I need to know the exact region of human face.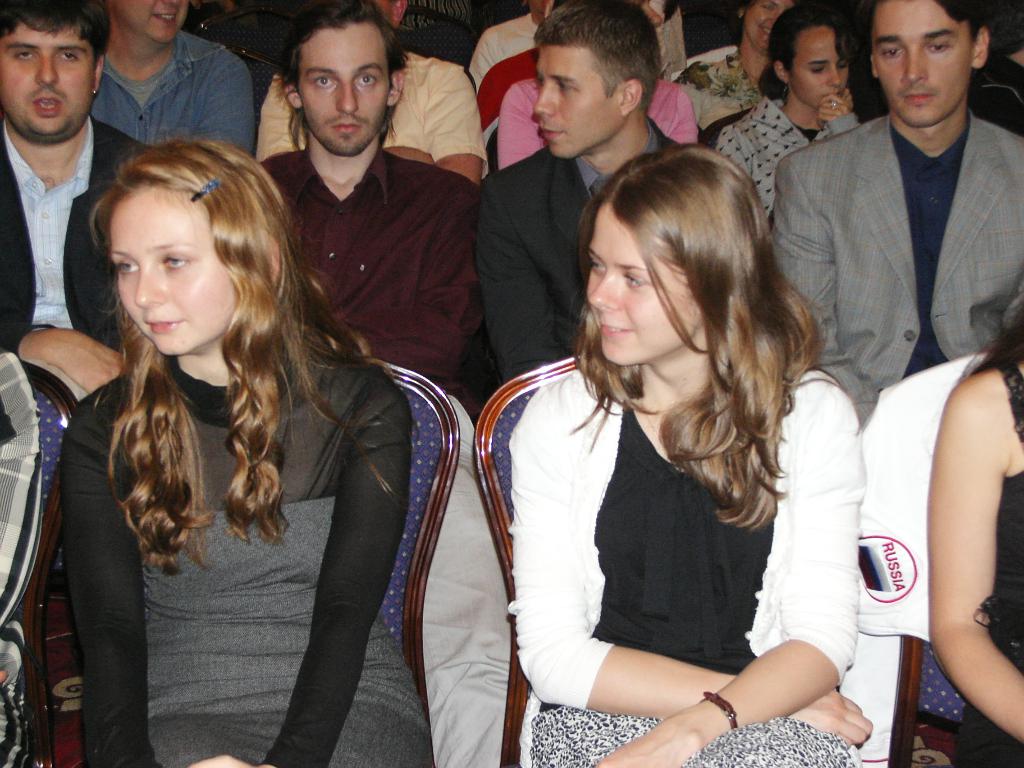
Region: 789/28/850/108.
